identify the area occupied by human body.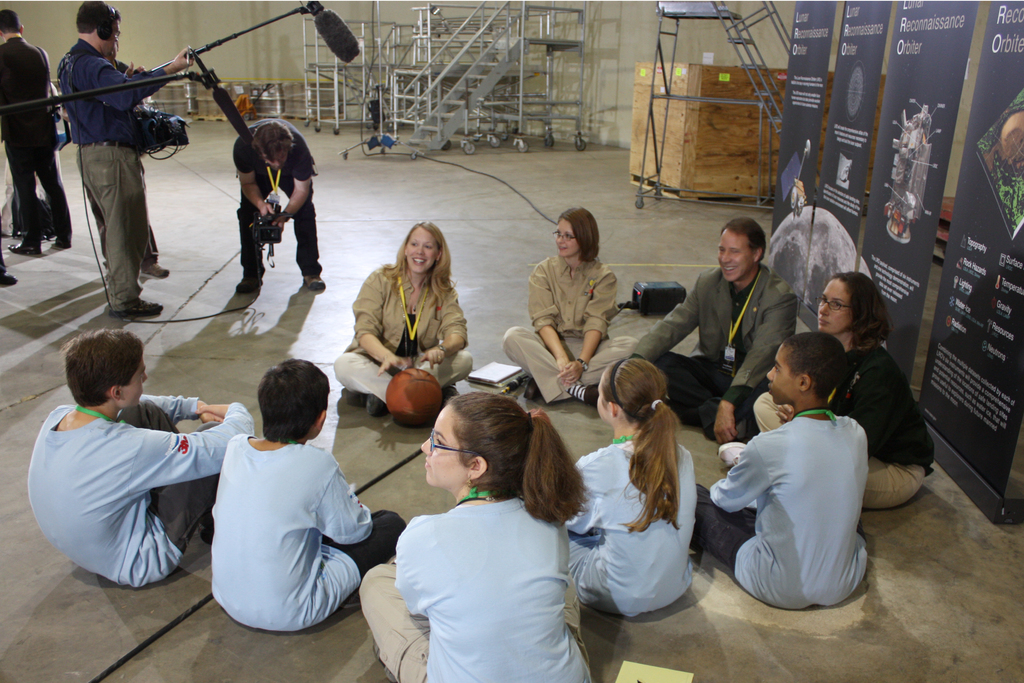
Area: region(214, 358, 408, 637).
